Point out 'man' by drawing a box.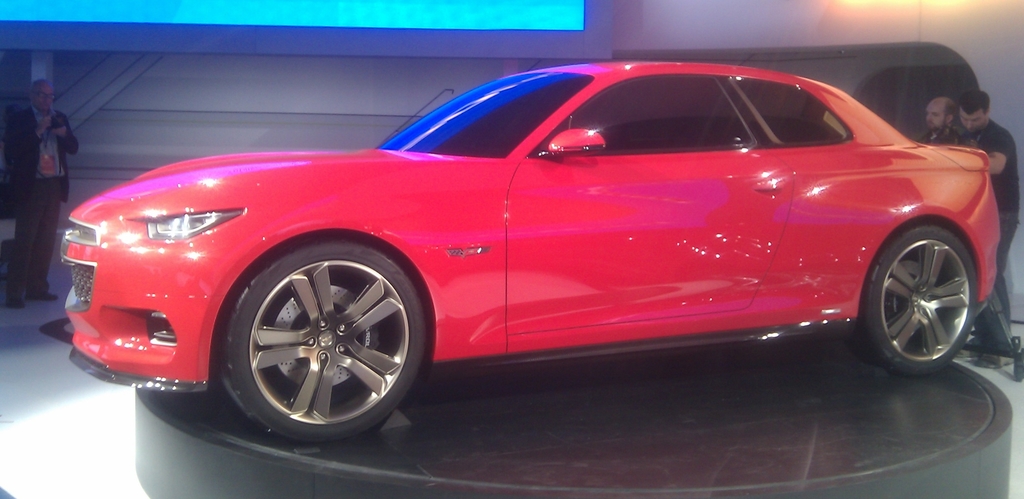
(x1=957, y1=94, x2=1021, y2=342).
